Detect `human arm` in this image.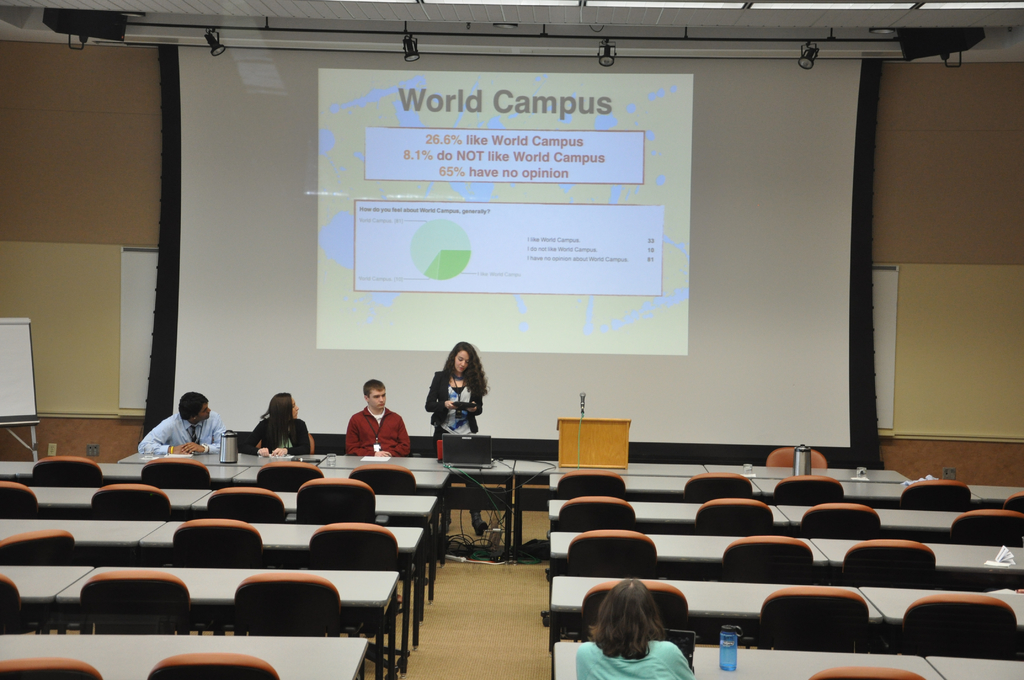
Detection: bbox=(470, 392, 484, 413).
